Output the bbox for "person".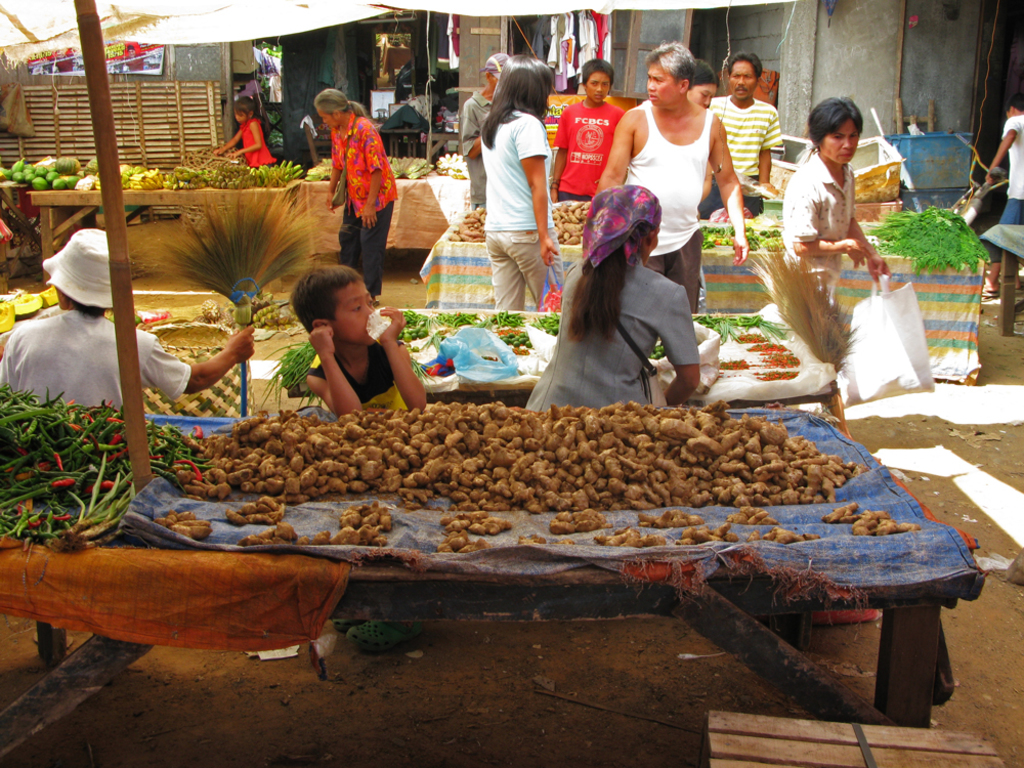
locate(687, 60, 720, 198).
